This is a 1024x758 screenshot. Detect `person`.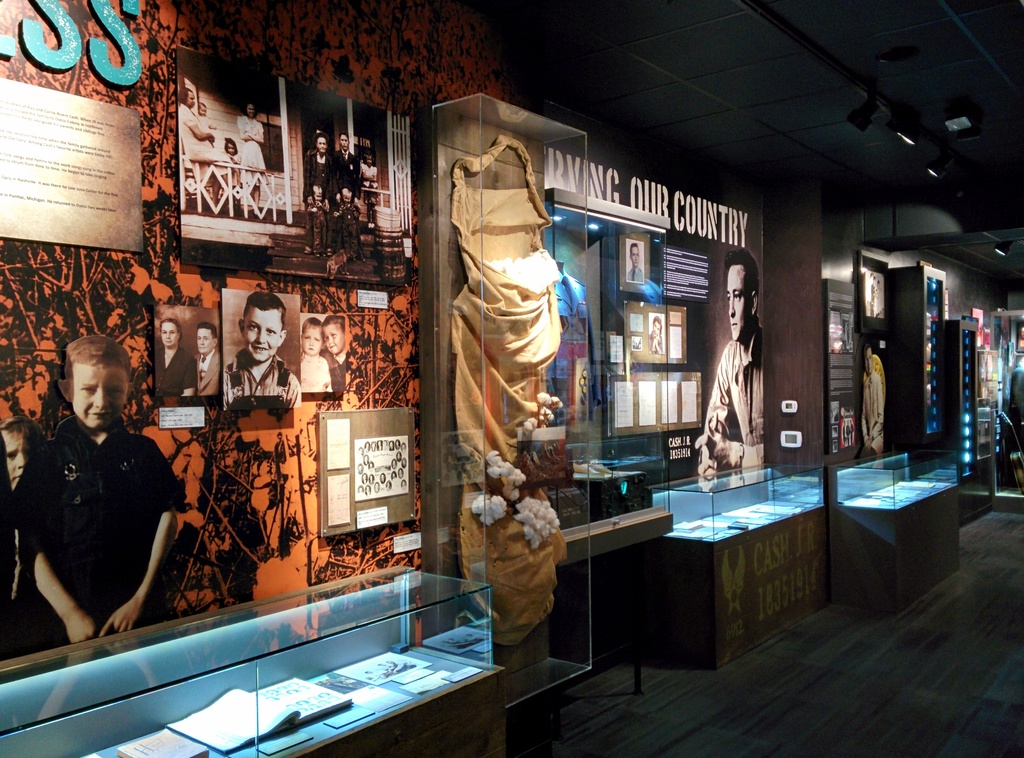
[left=236, top=94, right=264, bottom=207].
